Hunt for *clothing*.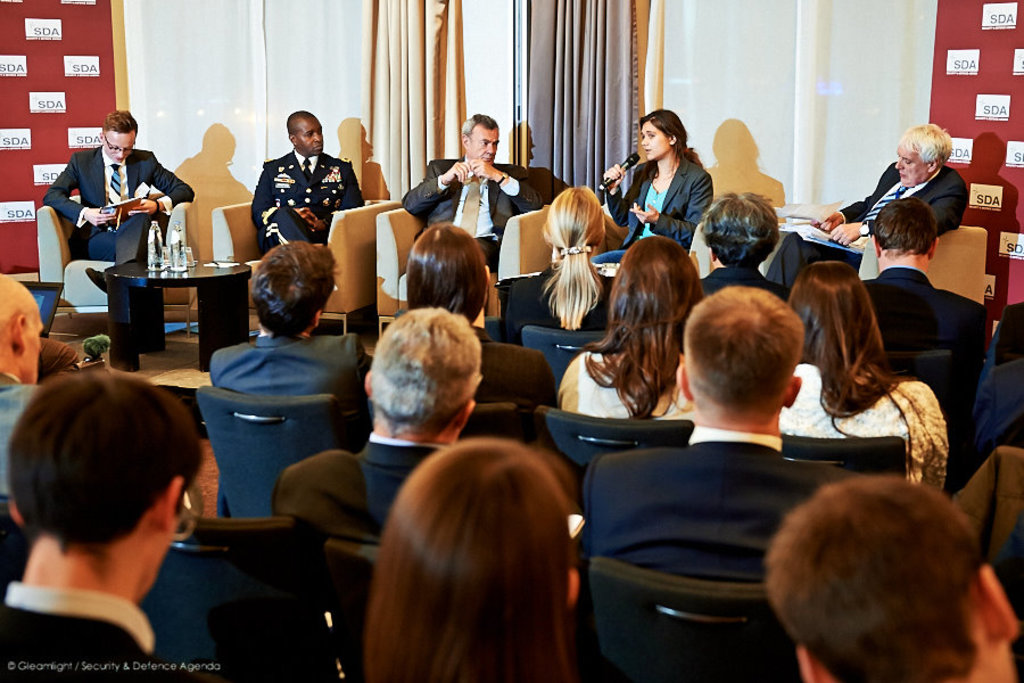
Hunted down at Rect(600, 159, 713, 258).
